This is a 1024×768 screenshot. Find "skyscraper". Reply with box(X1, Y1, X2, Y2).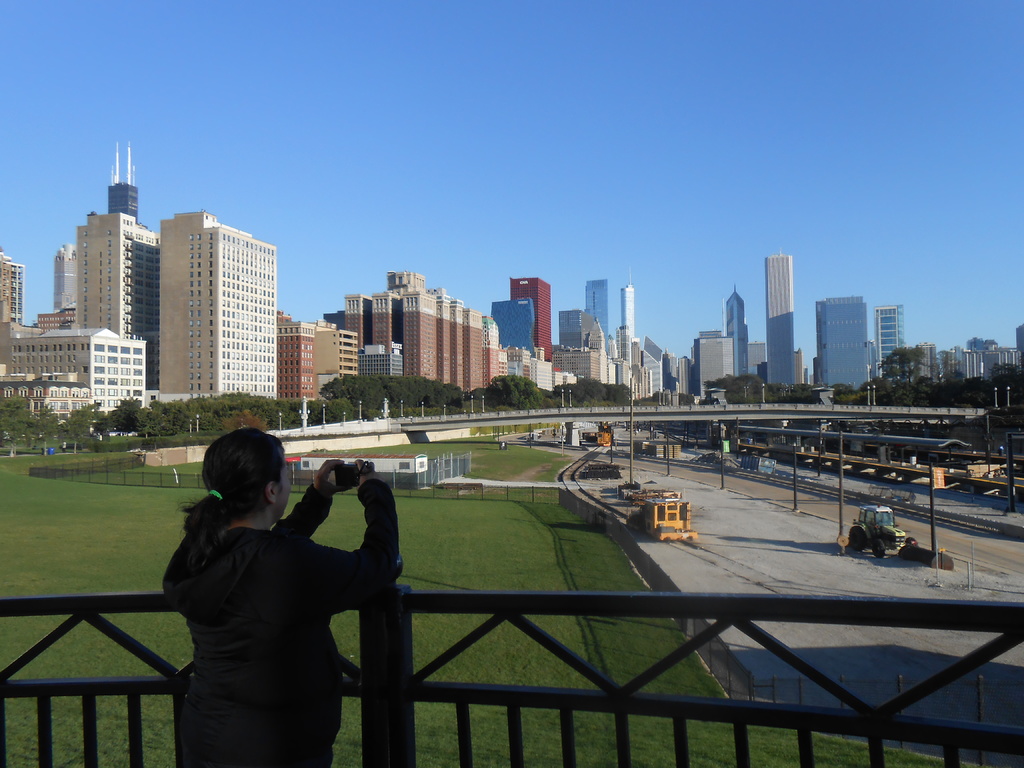
box(767, 253, 791, 395).
